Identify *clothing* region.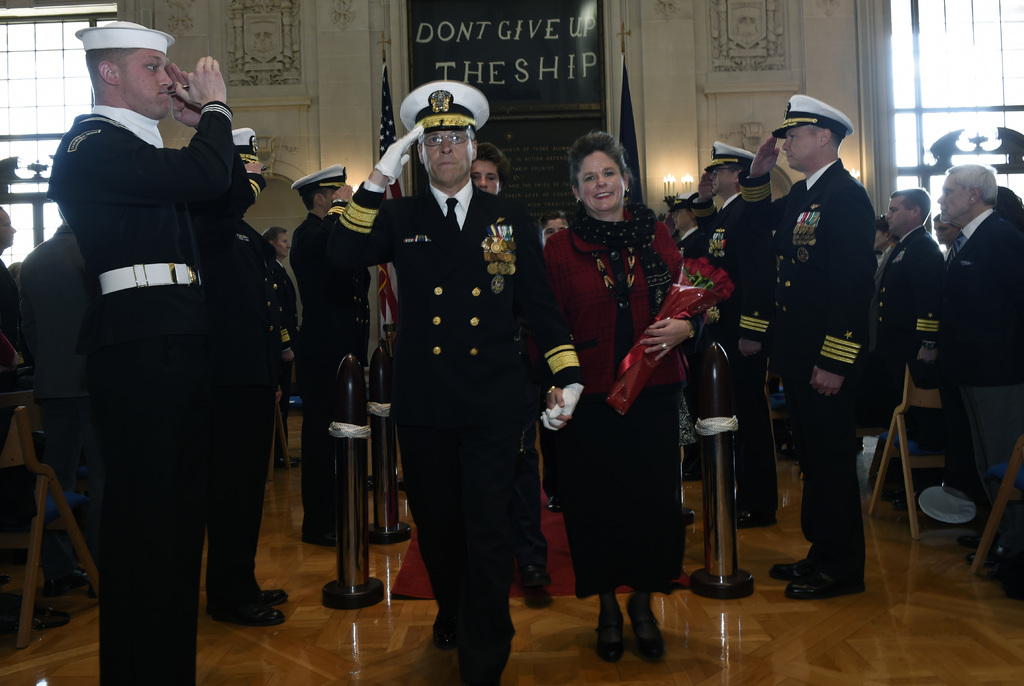
Region: [x1=527, y1=199, x2=702, y2=602].
